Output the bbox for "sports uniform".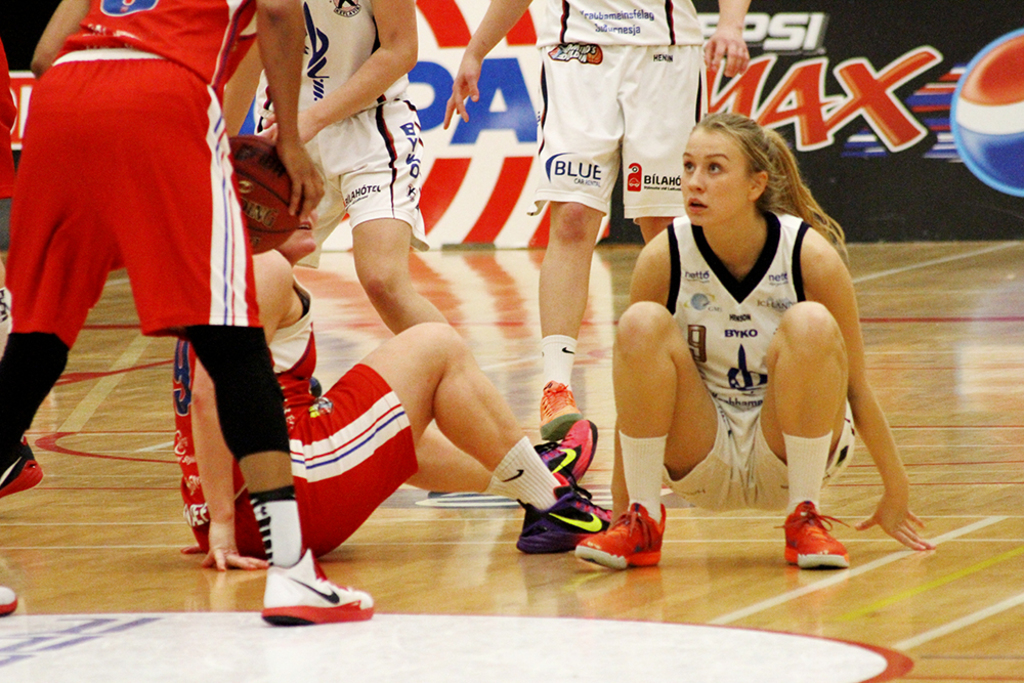
left=663, top=214, right=852, bottom=520.
